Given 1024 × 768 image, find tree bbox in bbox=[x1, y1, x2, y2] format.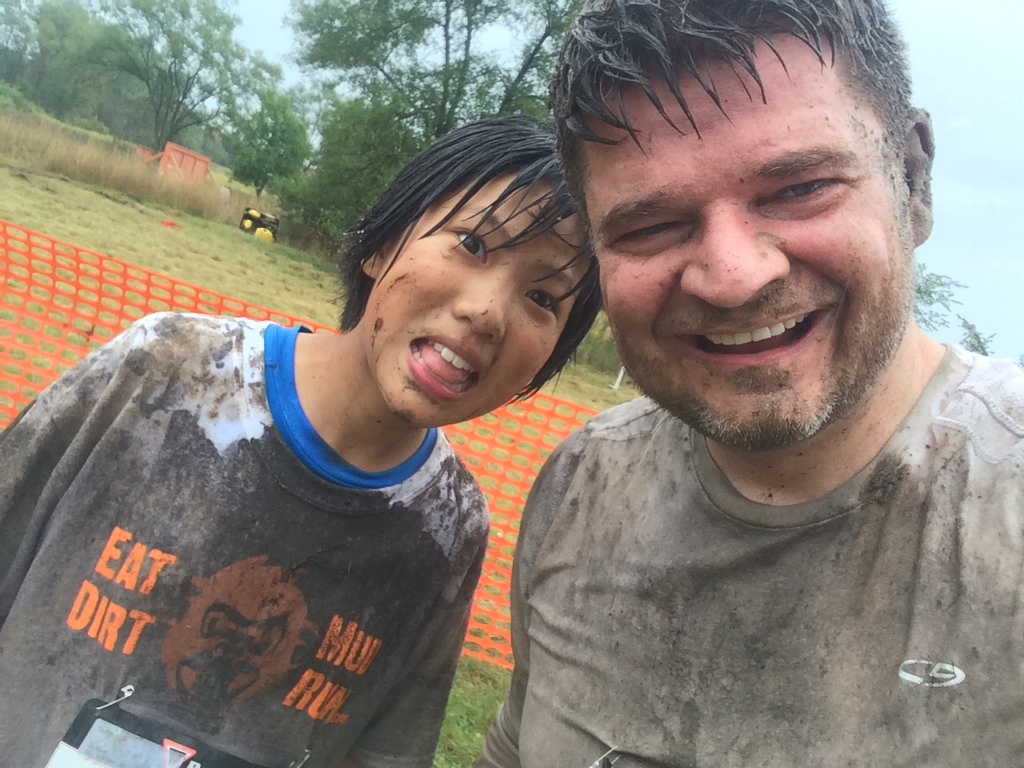
bbox=[295, 0, 594, 251].
